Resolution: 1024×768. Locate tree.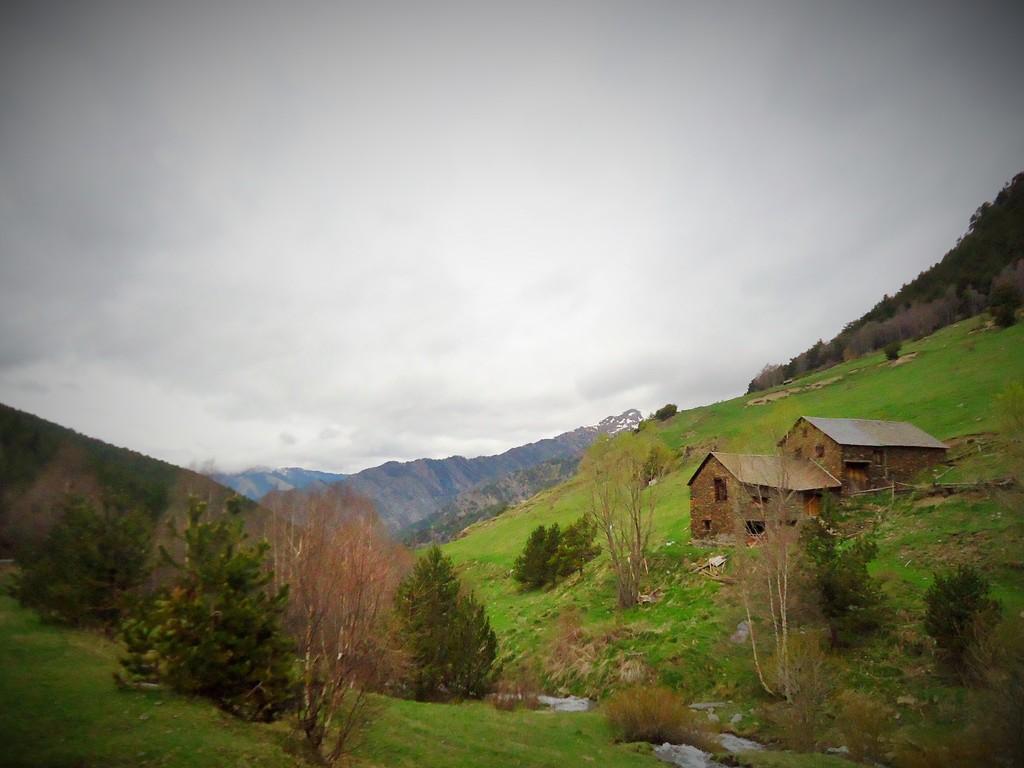
799,510,893,633.
